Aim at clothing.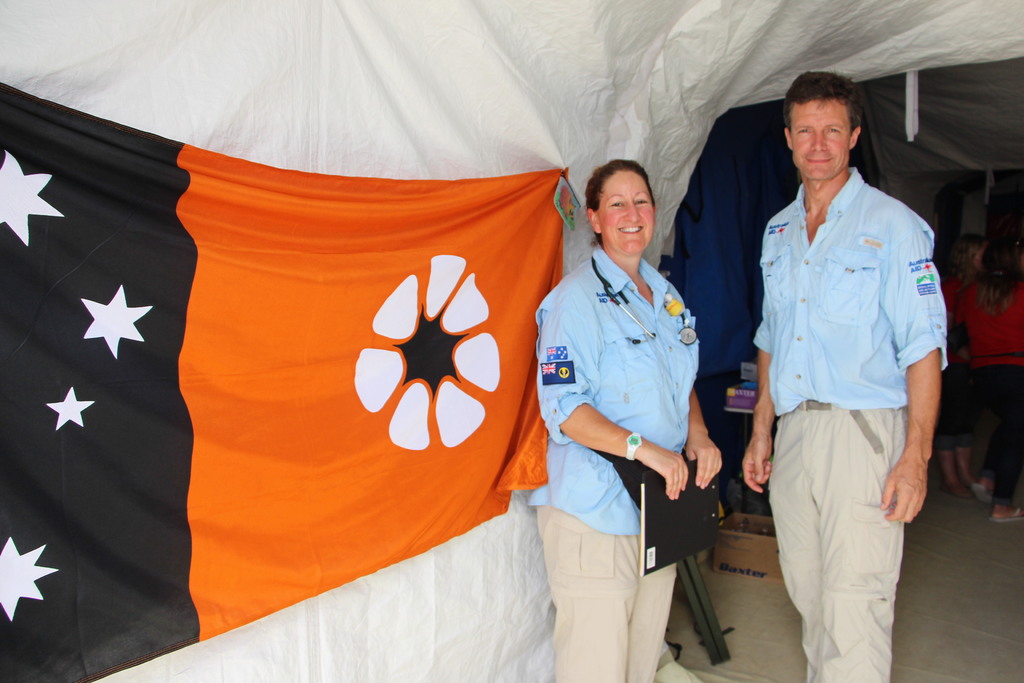
Aimed at bbox(732, 76, 955, 682).
